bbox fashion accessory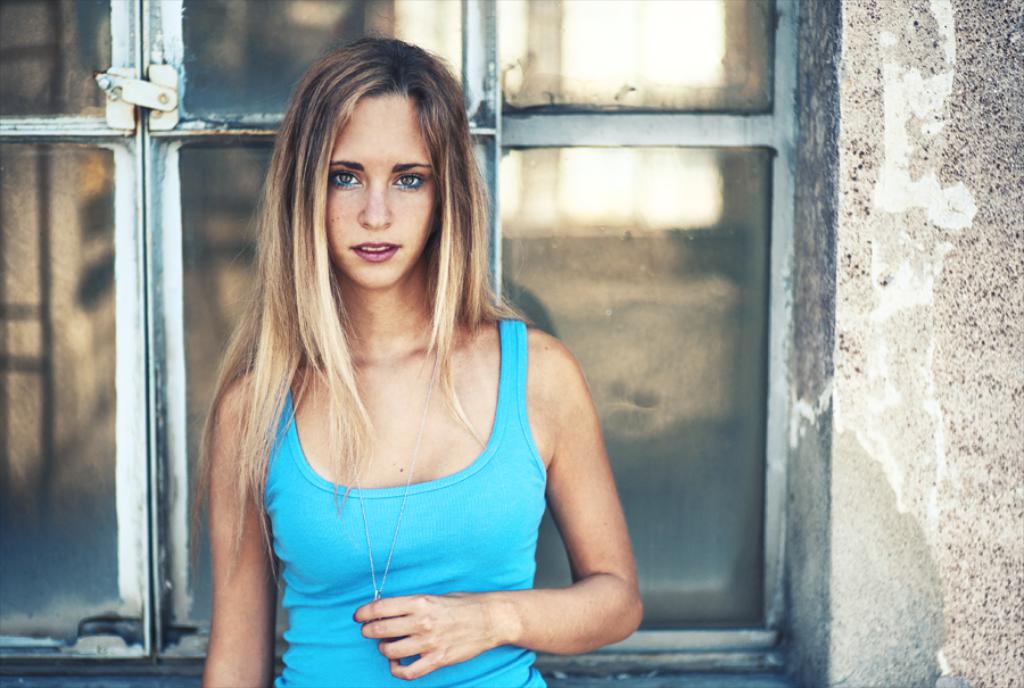
box=[346, 362, 439, 606]
